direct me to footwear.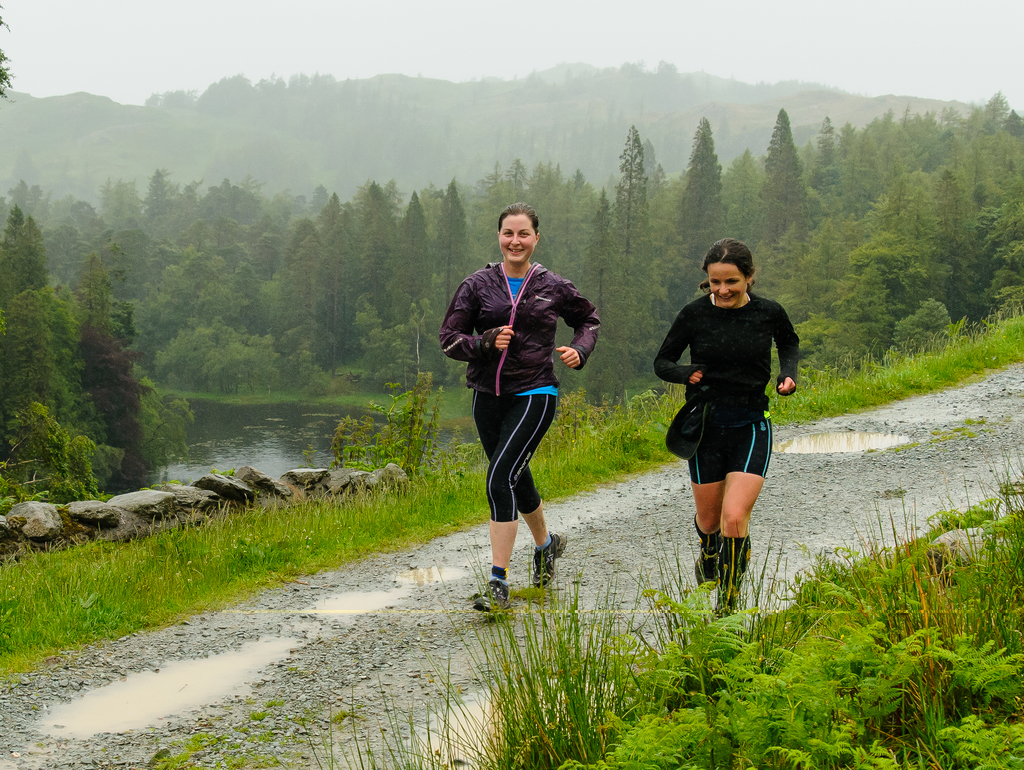
Direction: <region>473, 573, 514, 612</region>.
